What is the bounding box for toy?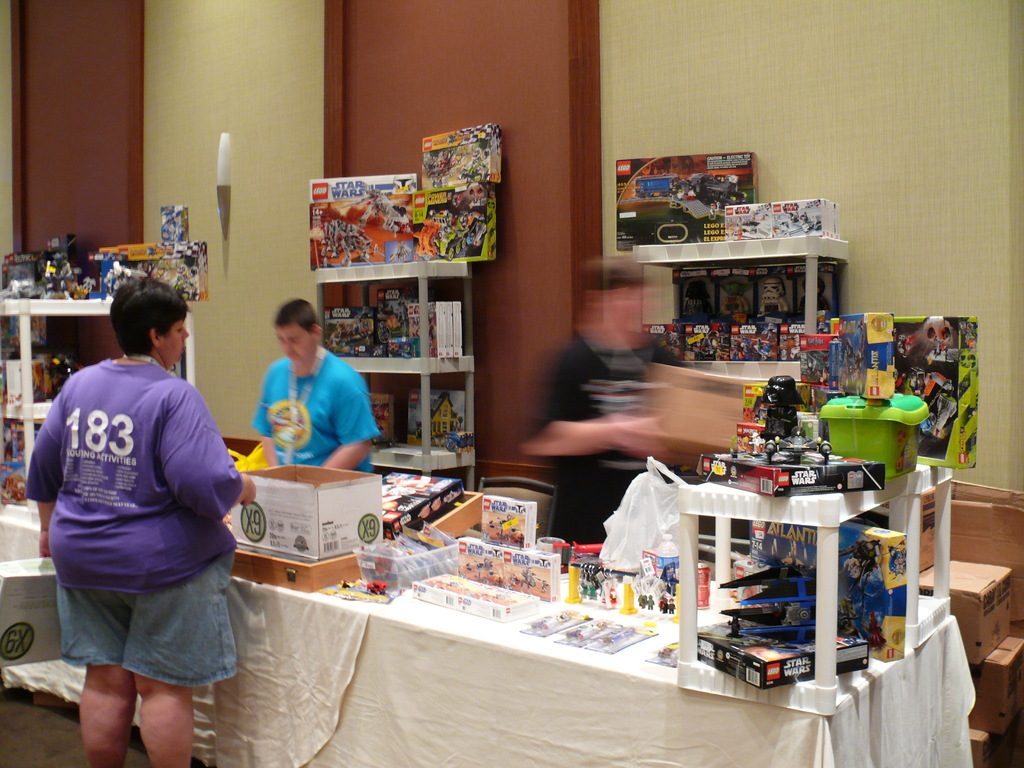
(left=604, top=582, right=614, bottom=606).
